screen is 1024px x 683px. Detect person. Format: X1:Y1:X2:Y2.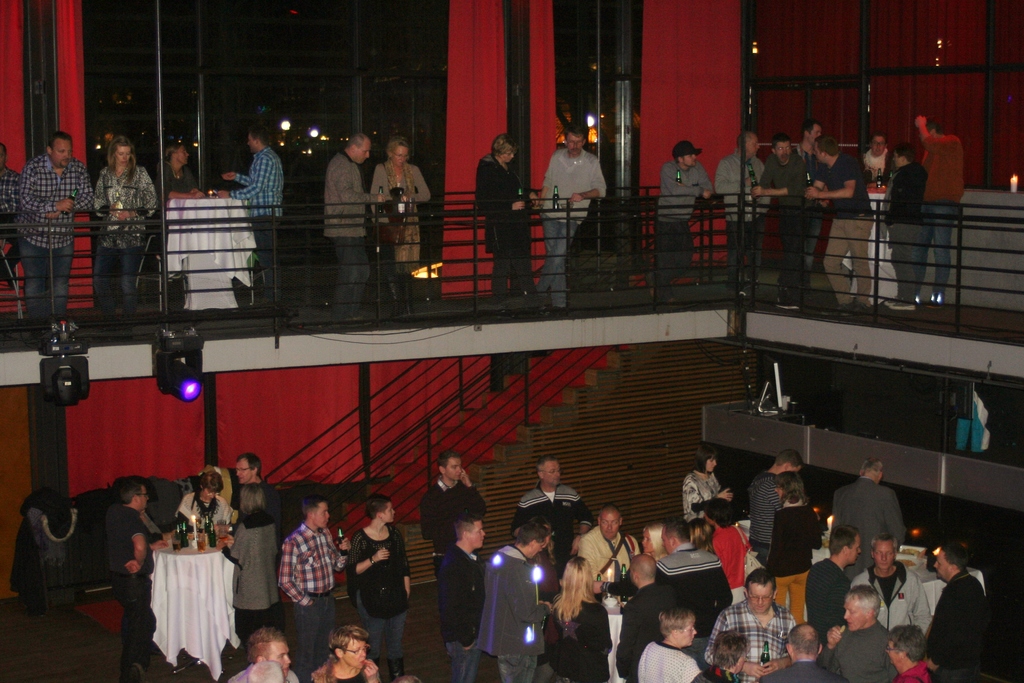
659:522:729:637.
